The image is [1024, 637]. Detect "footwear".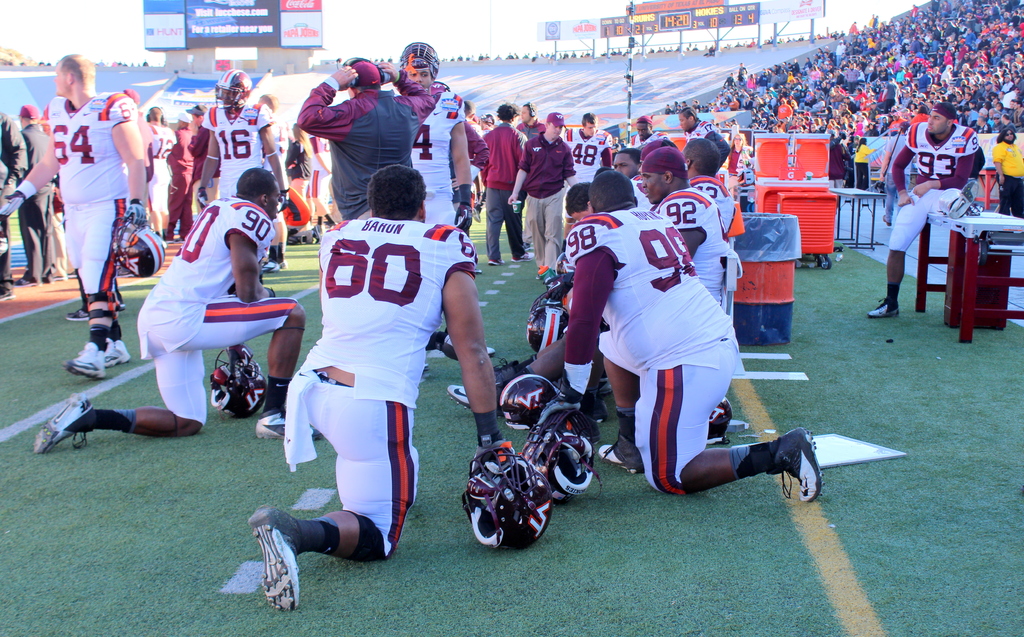
Detection: 512,252,536,263.
